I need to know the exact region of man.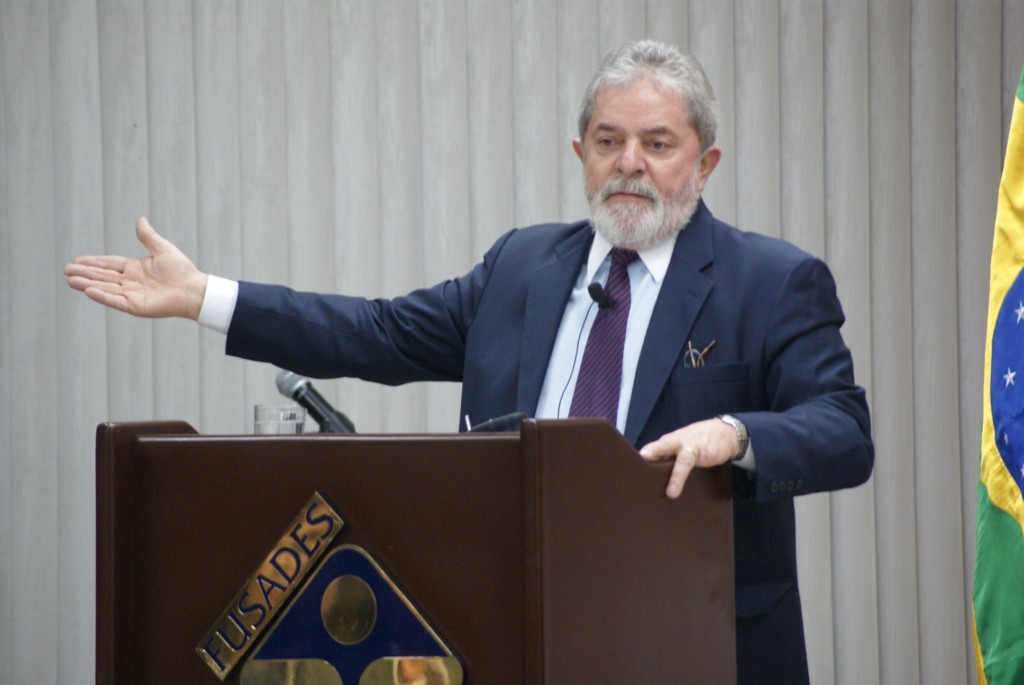
Region: region(146, 89, 846, 566).
